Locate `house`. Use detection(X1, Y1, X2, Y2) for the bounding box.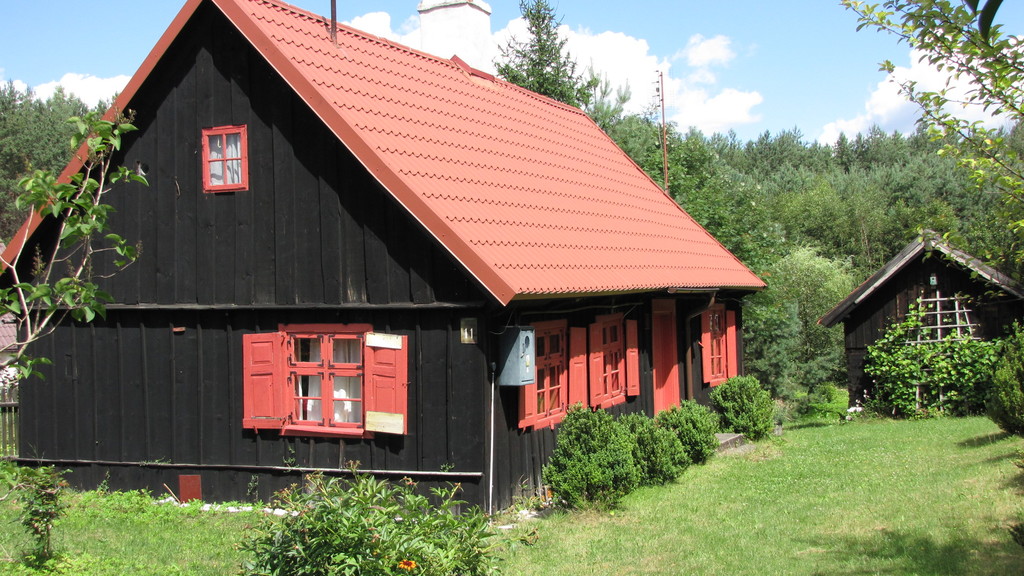
detection(816, 227, 1023, 419).
